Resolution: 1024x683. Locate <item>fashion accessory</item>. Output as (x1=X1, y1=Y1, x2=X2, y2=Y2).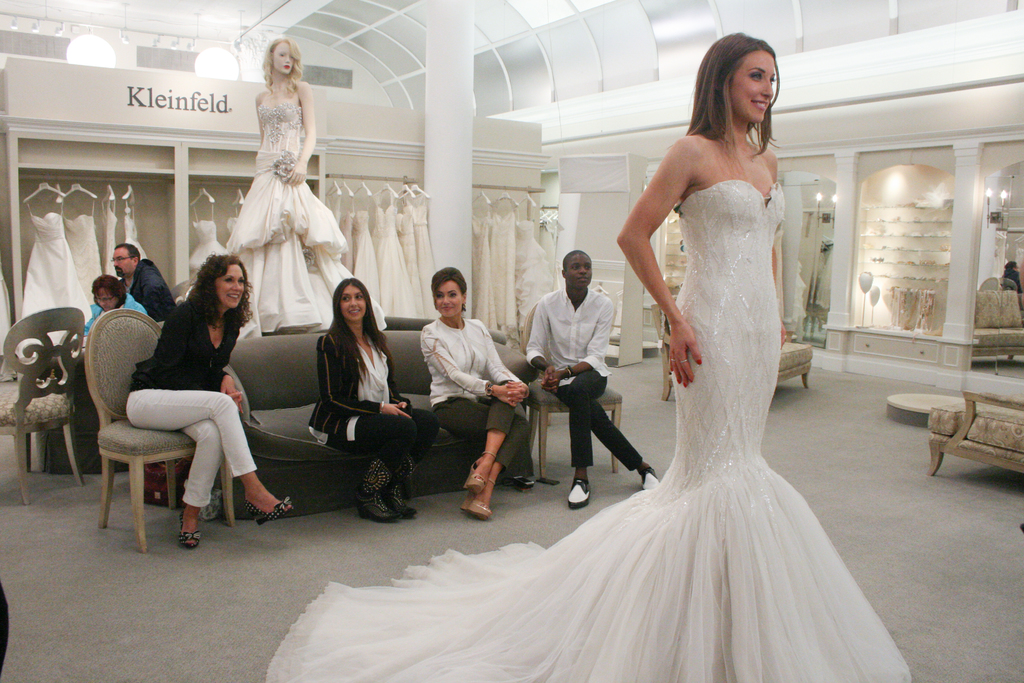
(x1=566, y1=477, x2=592, y2=507).
